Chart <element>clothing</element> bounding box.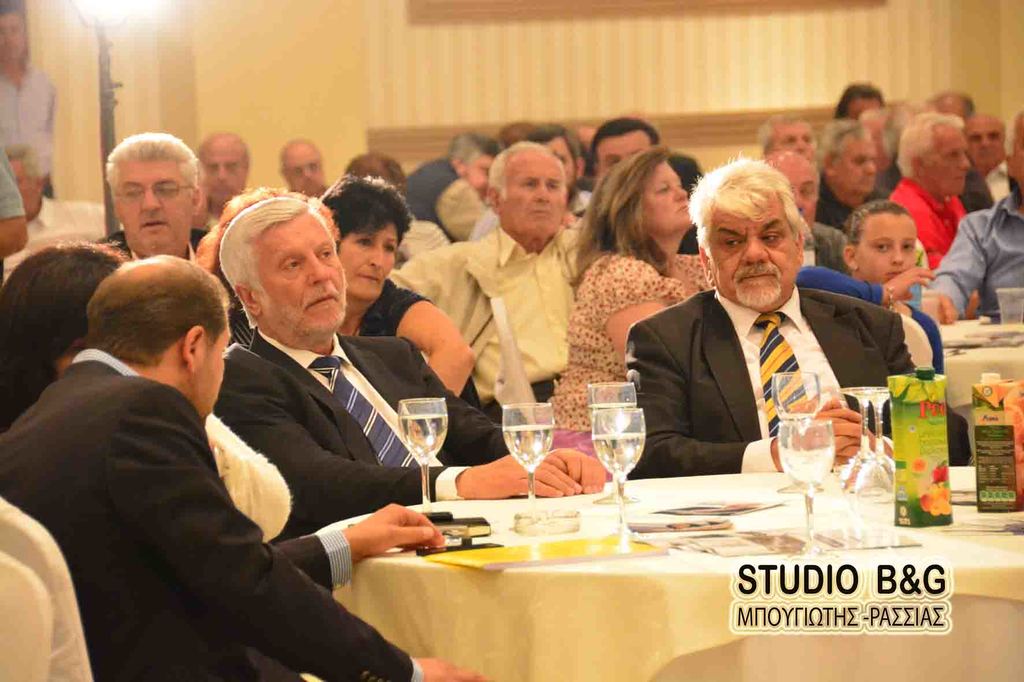
Charted: {"x1": 821, "y1": 183, "x2": 892, "y2": 225}.
